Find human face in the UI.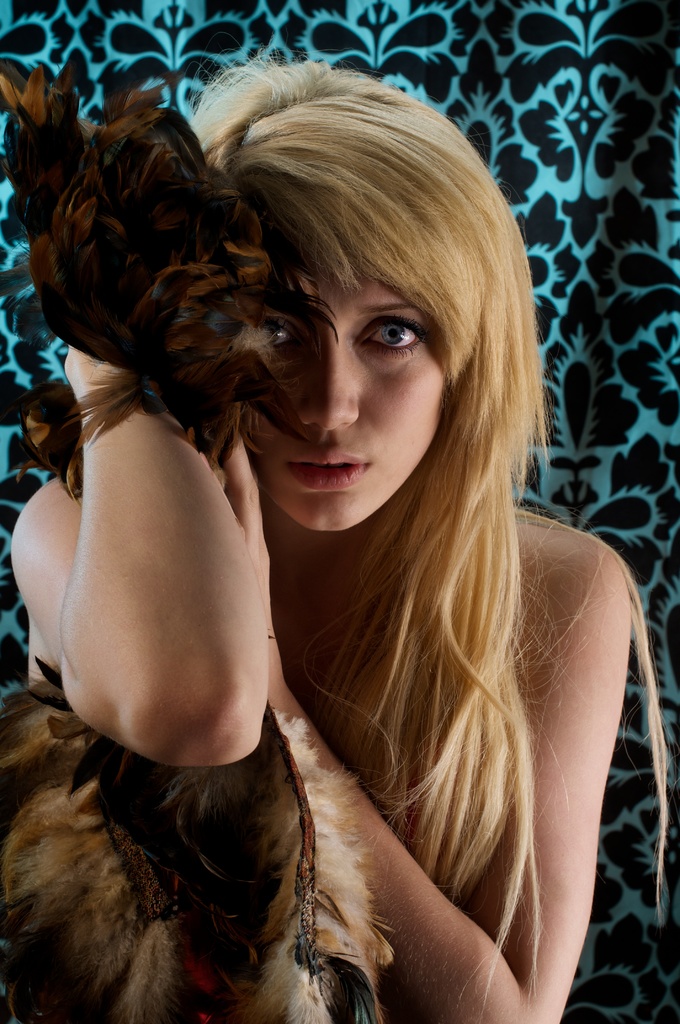
UI element at pyautogui.locateOnScreen(243, 268, 446, 529).
